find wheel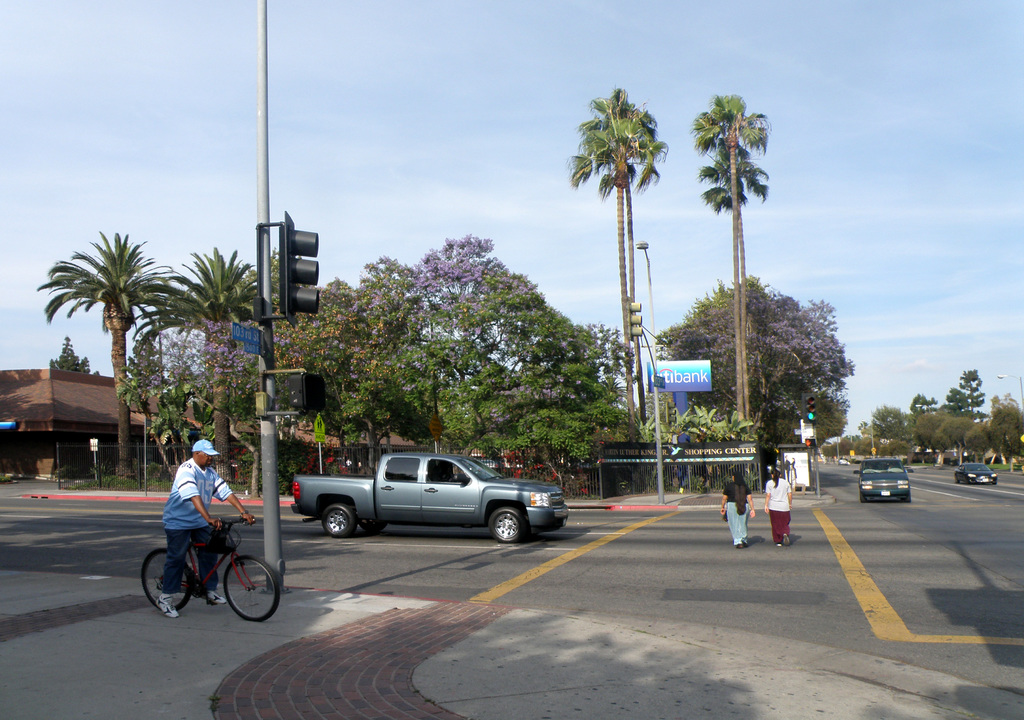
l=143, t=548, r=197, b=610
